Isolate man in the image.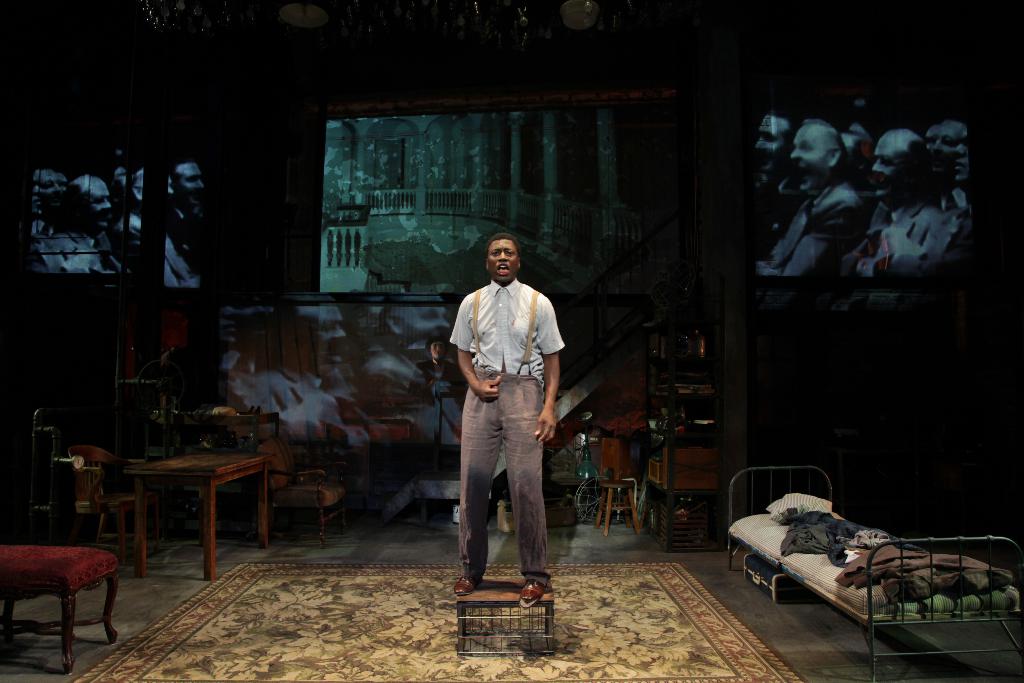
Isolated region: 444, 236, 572, 617.
